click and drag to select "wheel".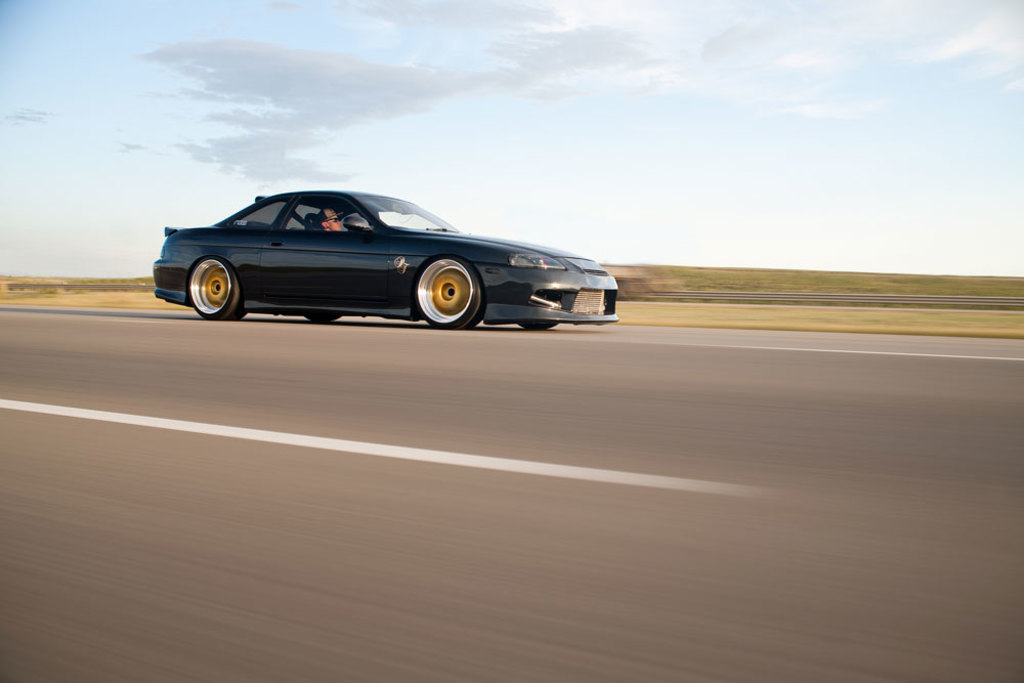
Selection: l=306, t=312, r=338, b=323.
